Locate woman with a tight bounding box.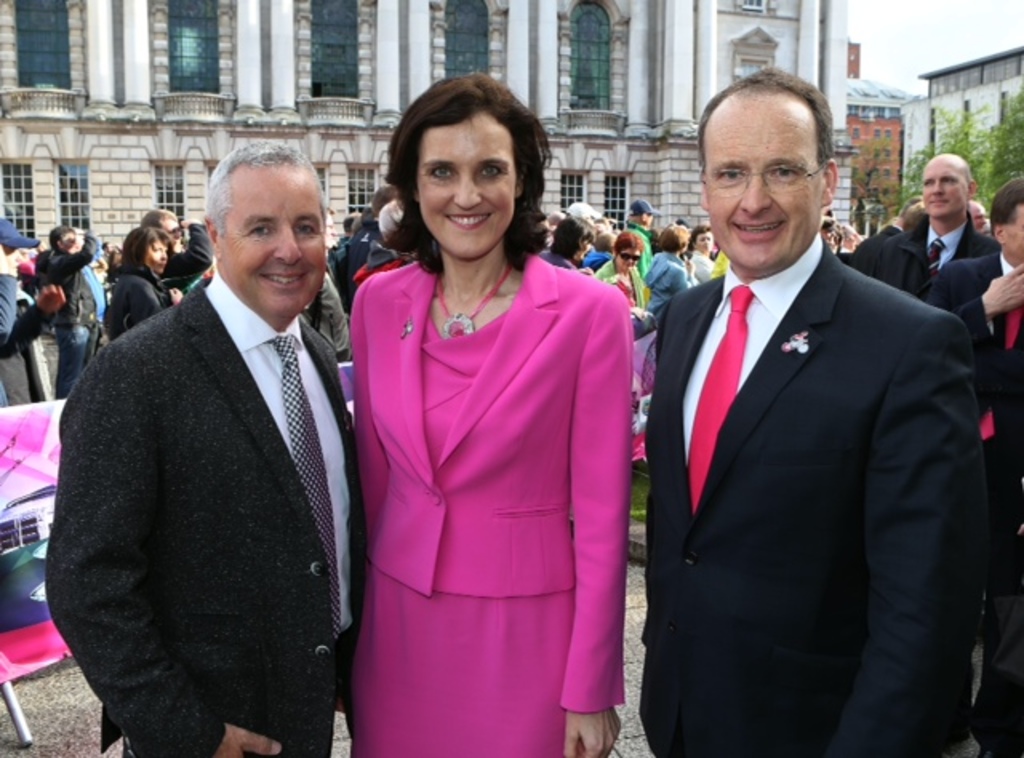
323 86 635 755.
